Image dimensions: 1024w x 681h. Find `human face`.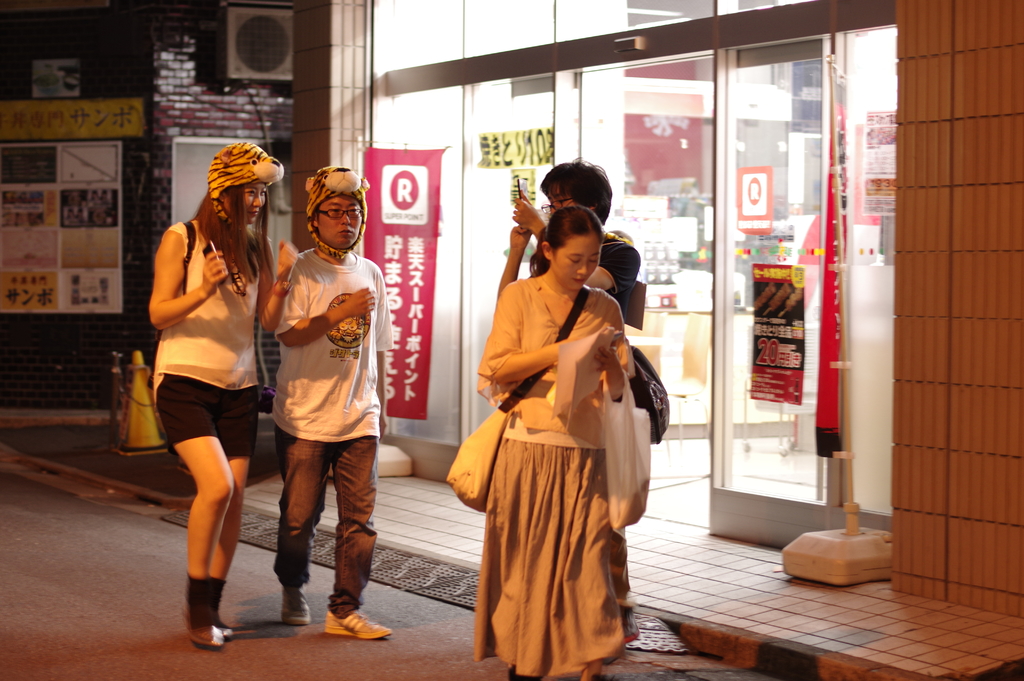
<bbox>318, 197, 364, 250</bbox>.
